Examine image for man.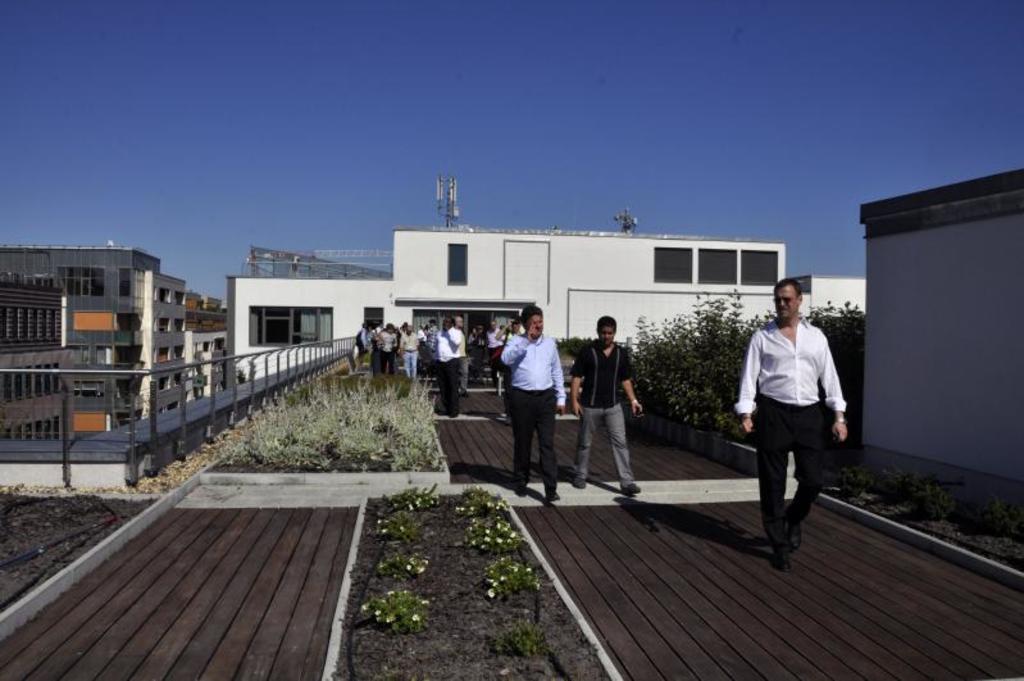
Examination result: l=501, t=304, r=565, b=501.
